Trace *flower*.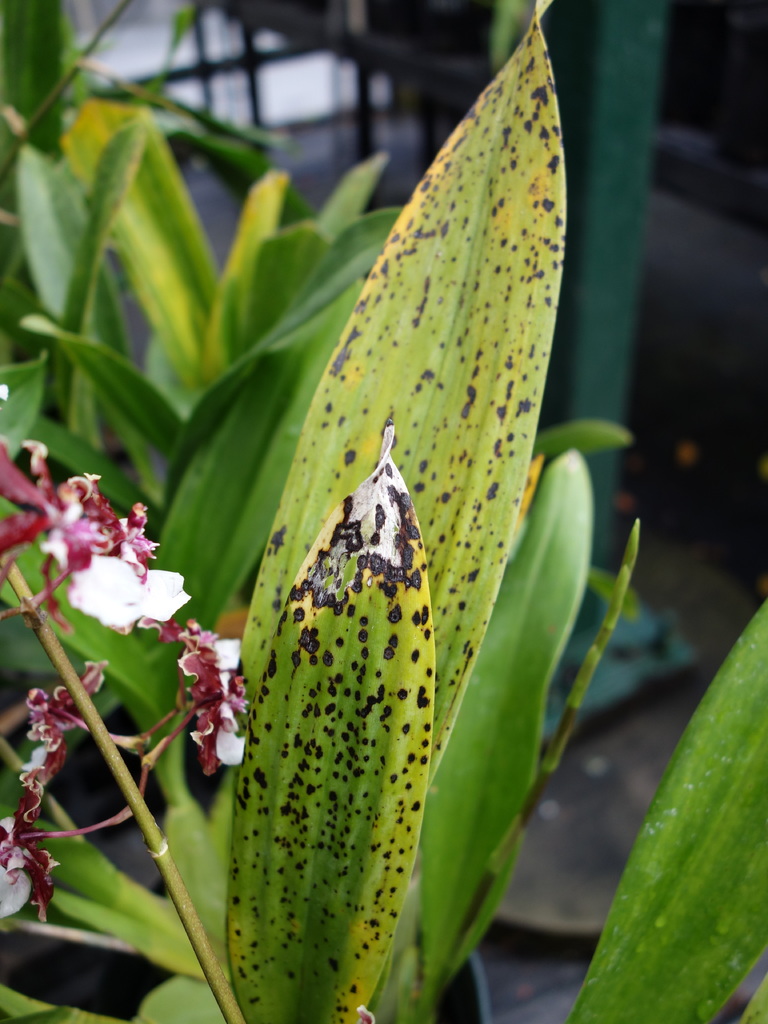
Traced to box=[14, 659, 107, 790].
